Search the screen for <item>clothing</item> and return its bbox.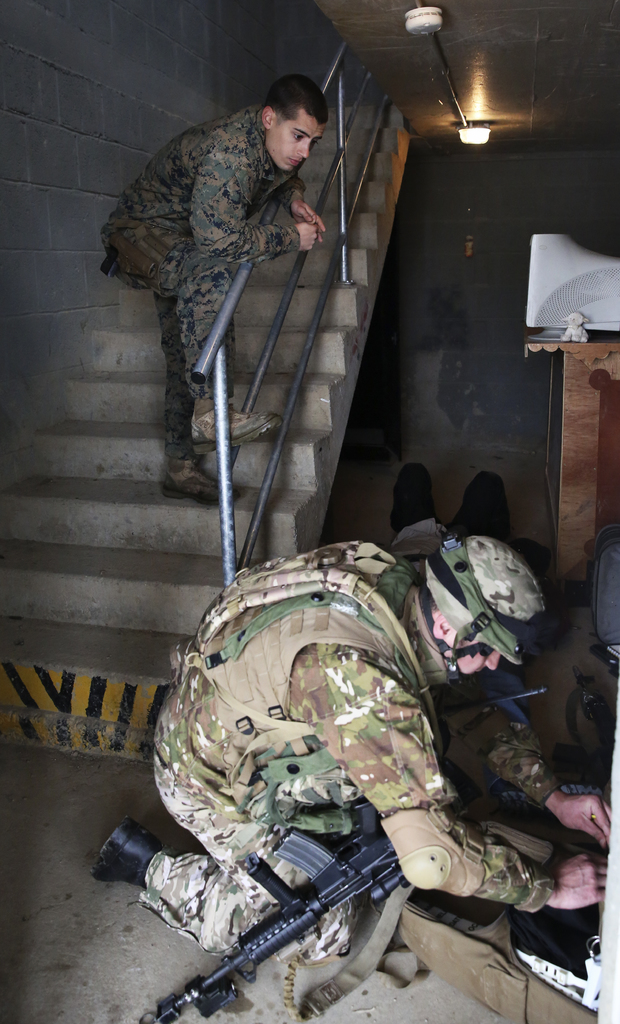
Found: BBox(392, 467, 511, 573).
